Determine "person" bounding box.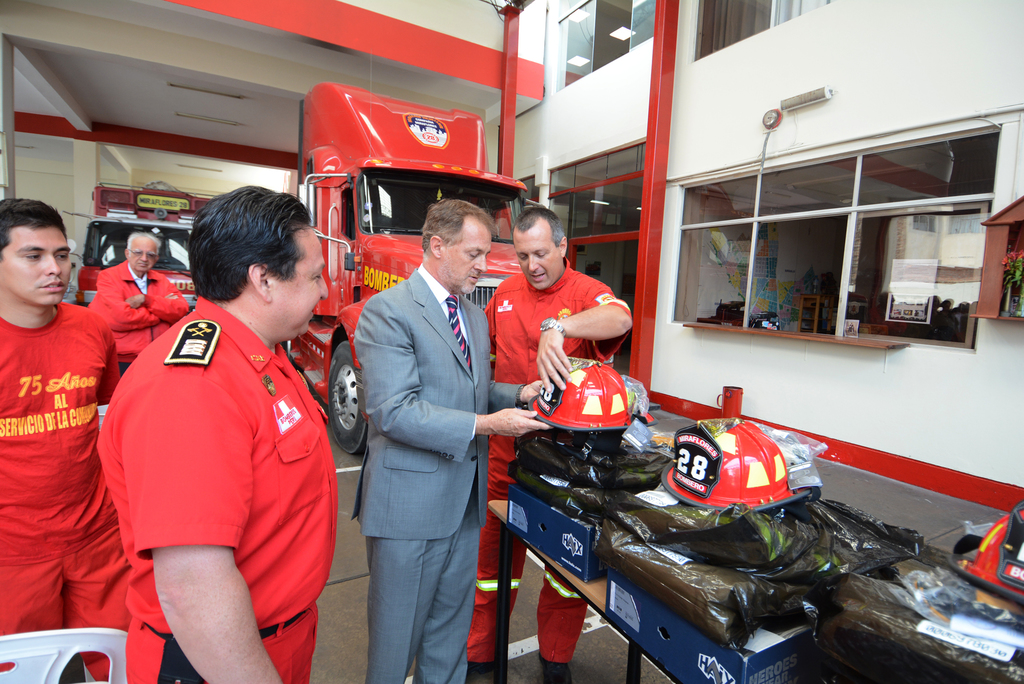
Determined: 4, 193, 116, 646.
